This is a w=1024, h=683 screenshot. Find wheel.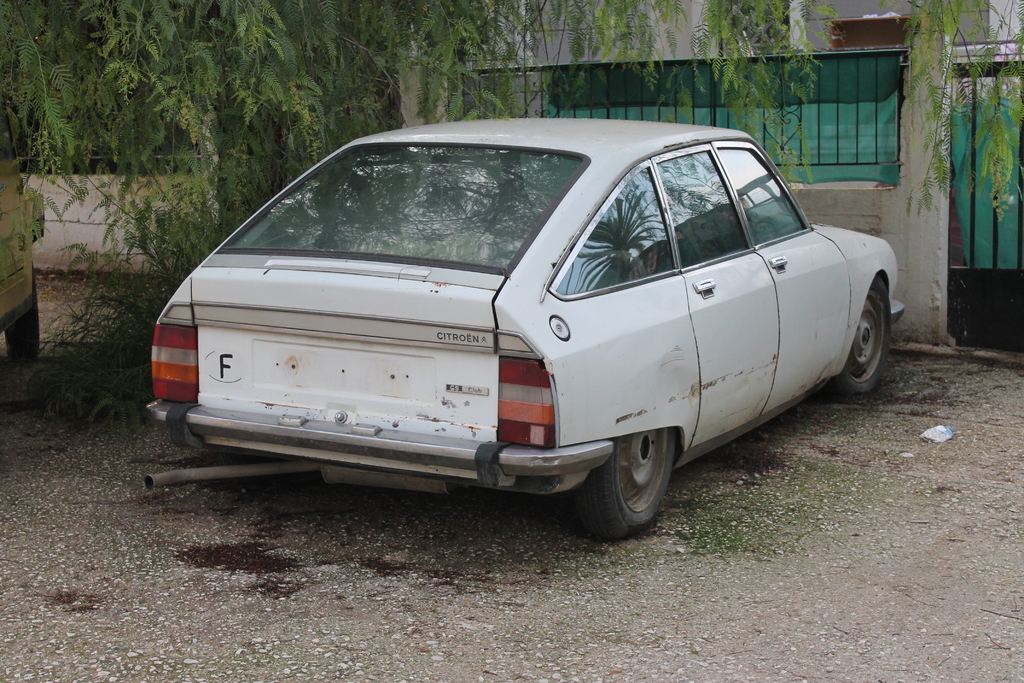
Bounding box: 588/432/682/527.
